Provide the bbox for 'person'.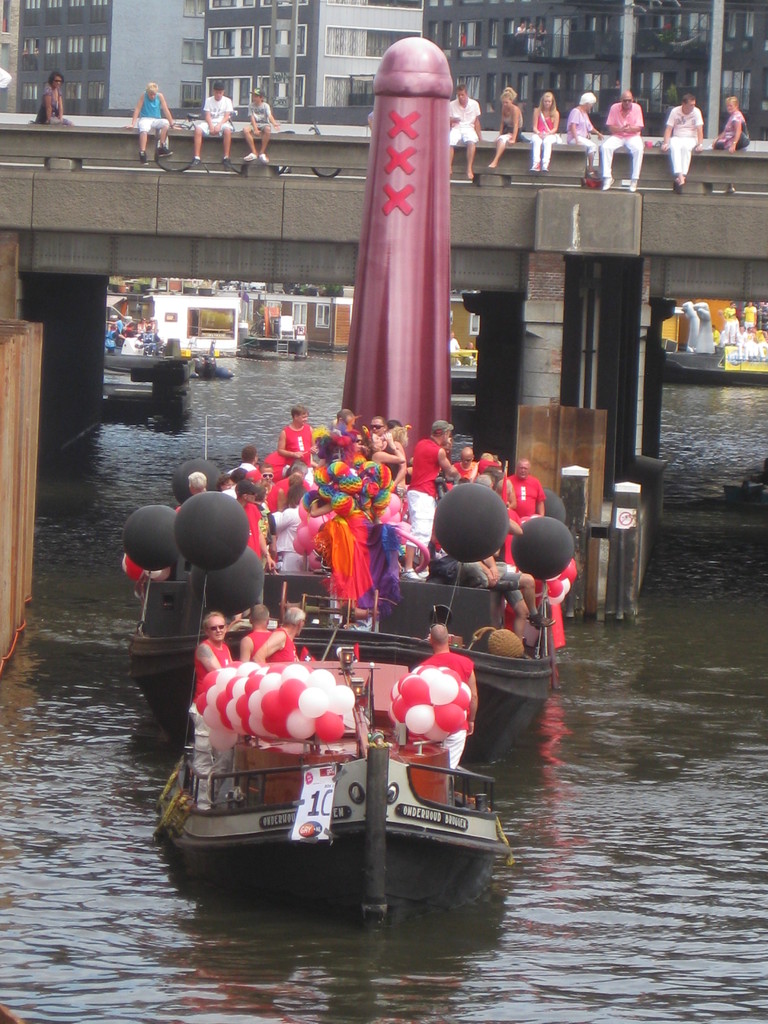
pyautogui.locateOnScreen(374, 428, 412, 499).
